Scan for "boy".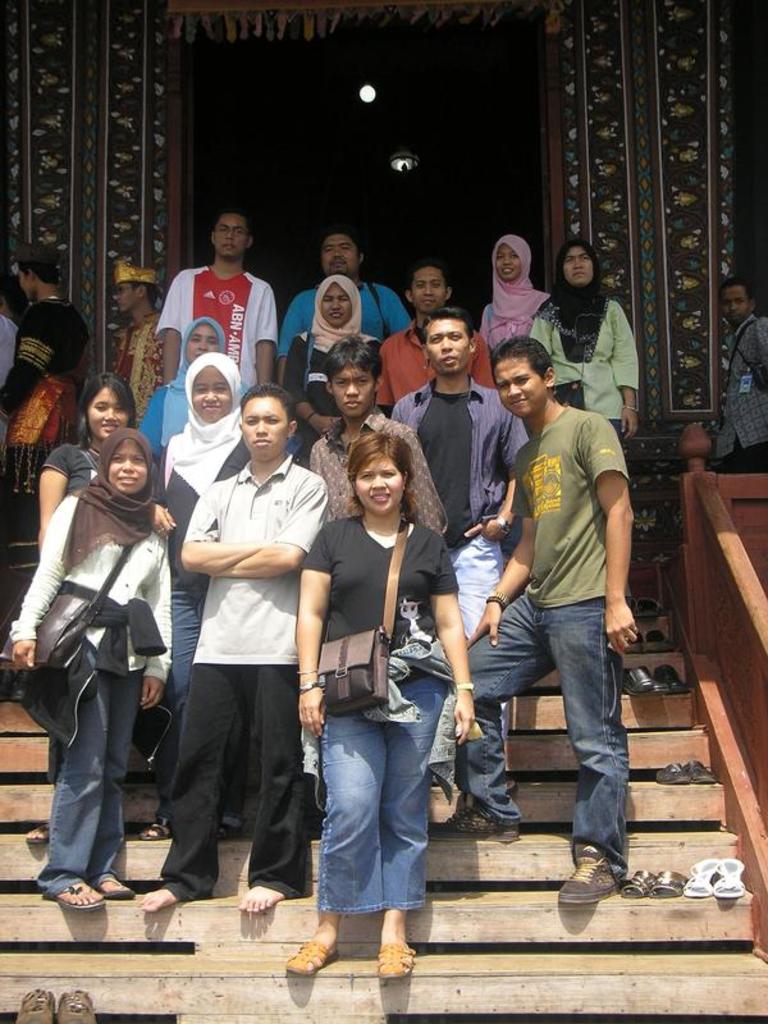
Scan result: bbox(156, 207, 282, 396).
